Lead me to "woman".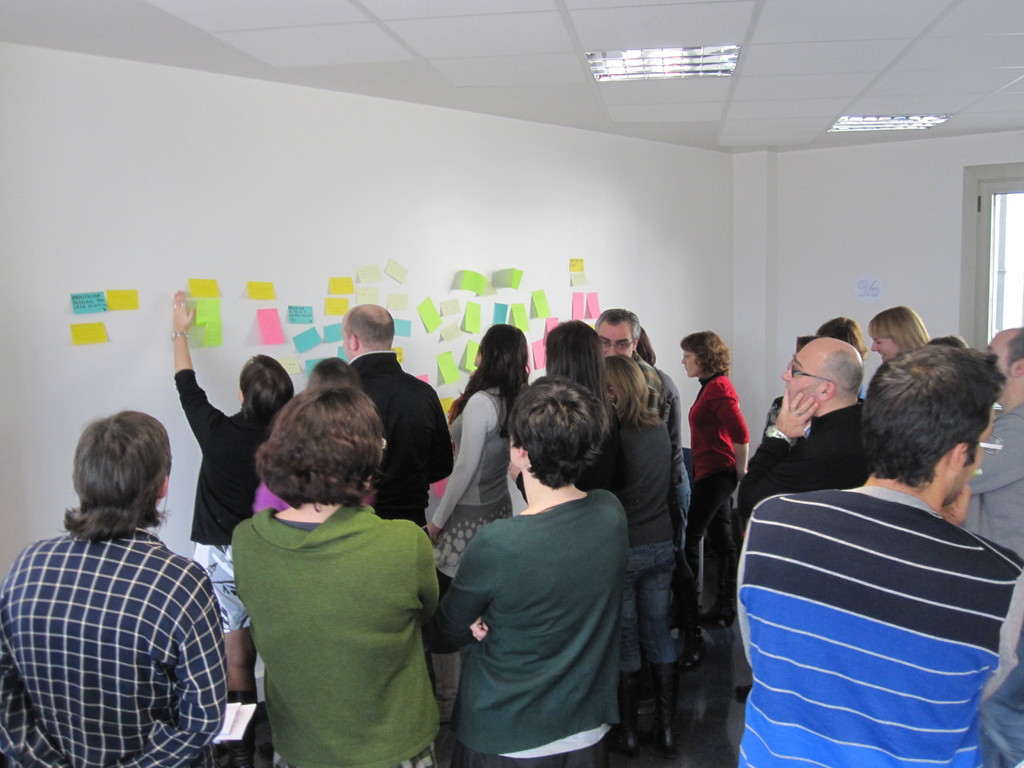
Lead to (506,317,631,500).
